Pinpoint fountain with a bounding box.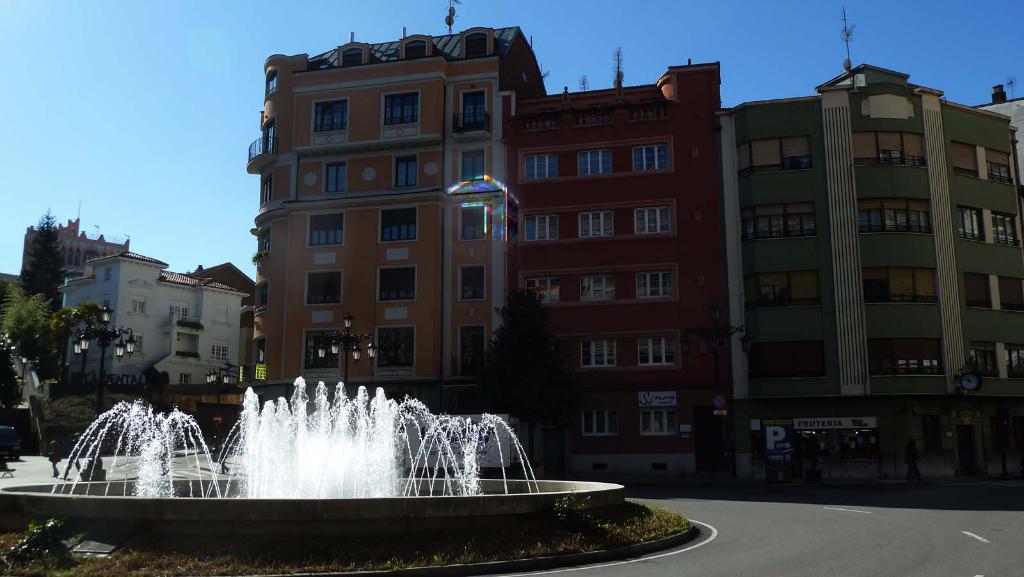
(2,375,632,533).
